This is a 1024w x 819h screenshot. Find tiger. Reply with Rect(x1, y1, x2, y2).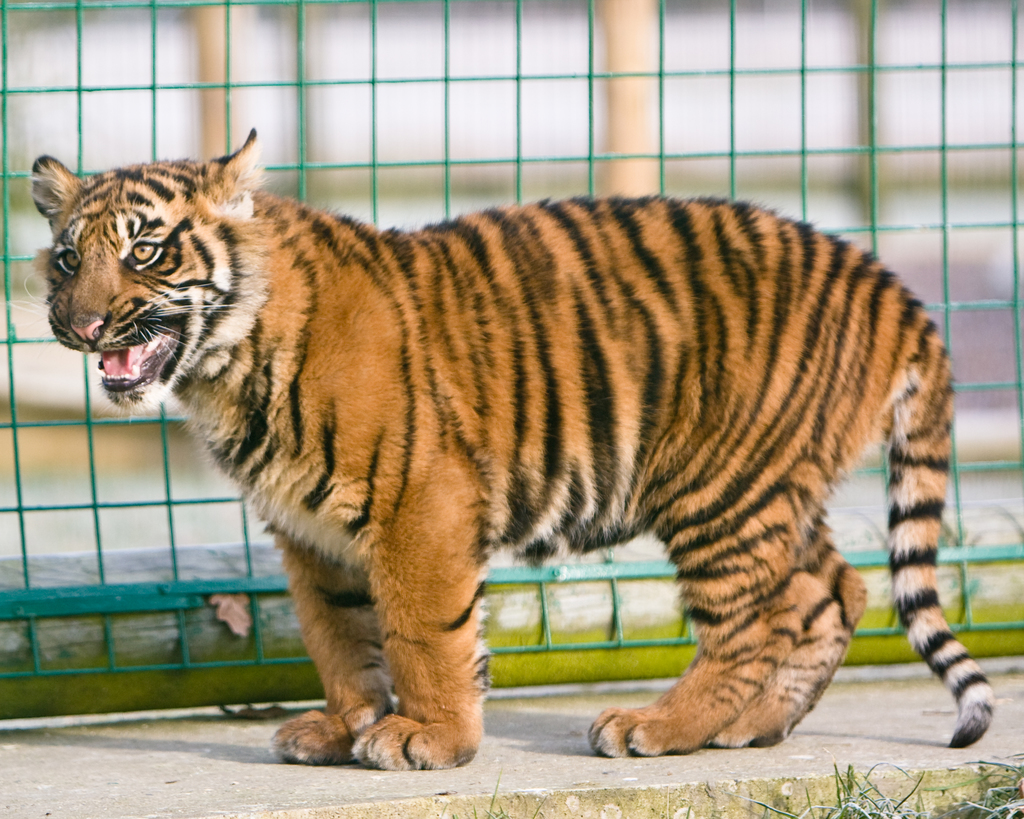
Rect(4, 128, 994, 772).
